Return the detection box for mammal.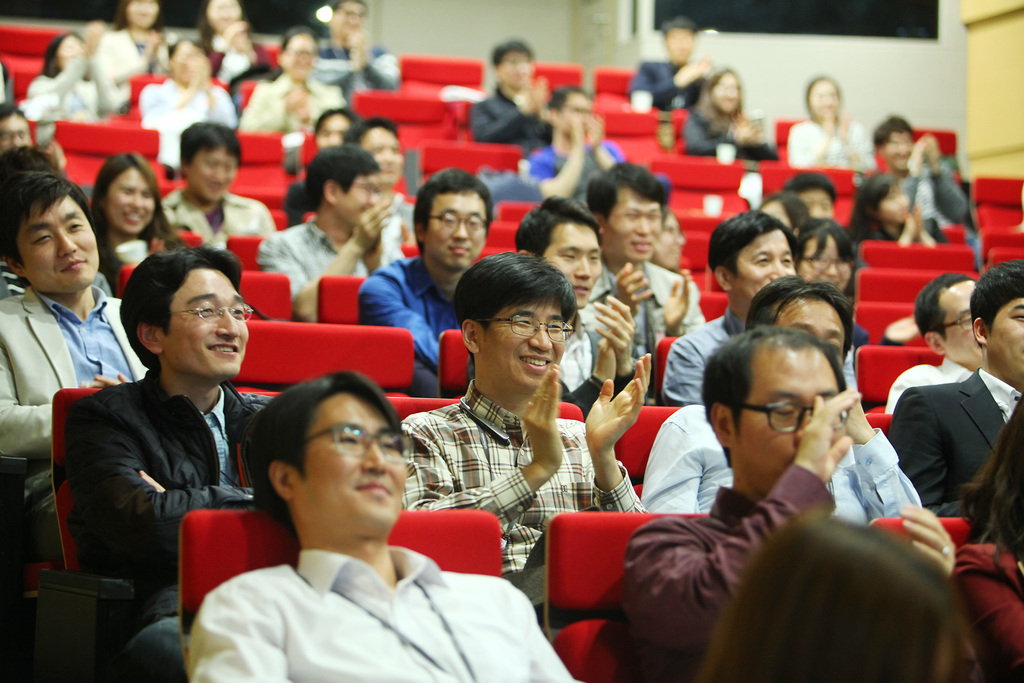
bbox=(280, 109, 365, 226).
